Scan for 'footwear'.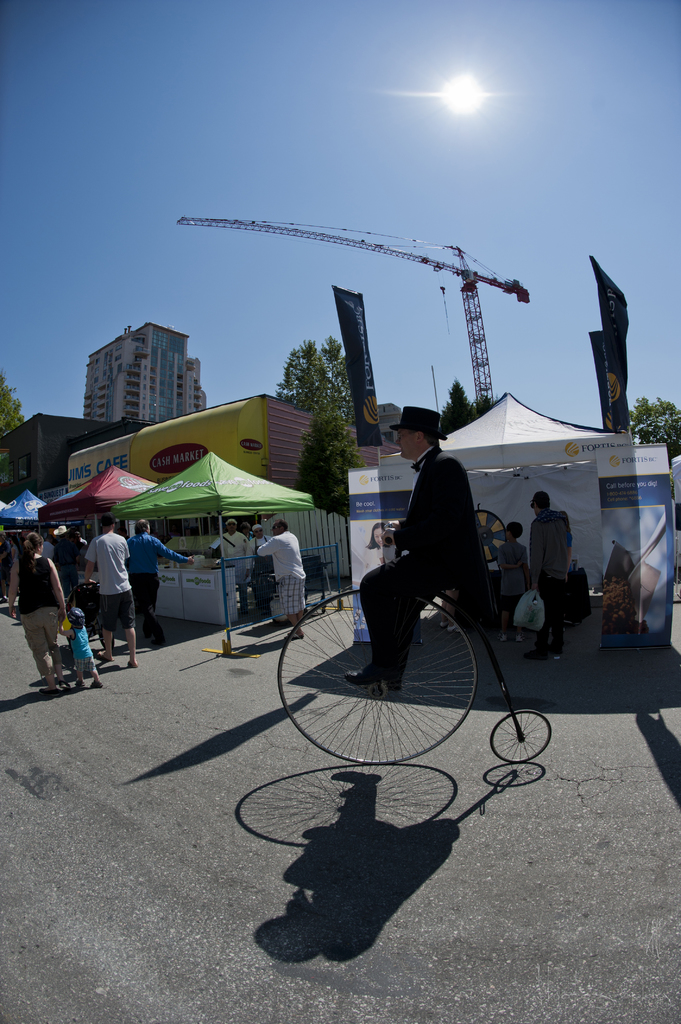
Scan result: <region>75, 678, 88, 691</region>.
